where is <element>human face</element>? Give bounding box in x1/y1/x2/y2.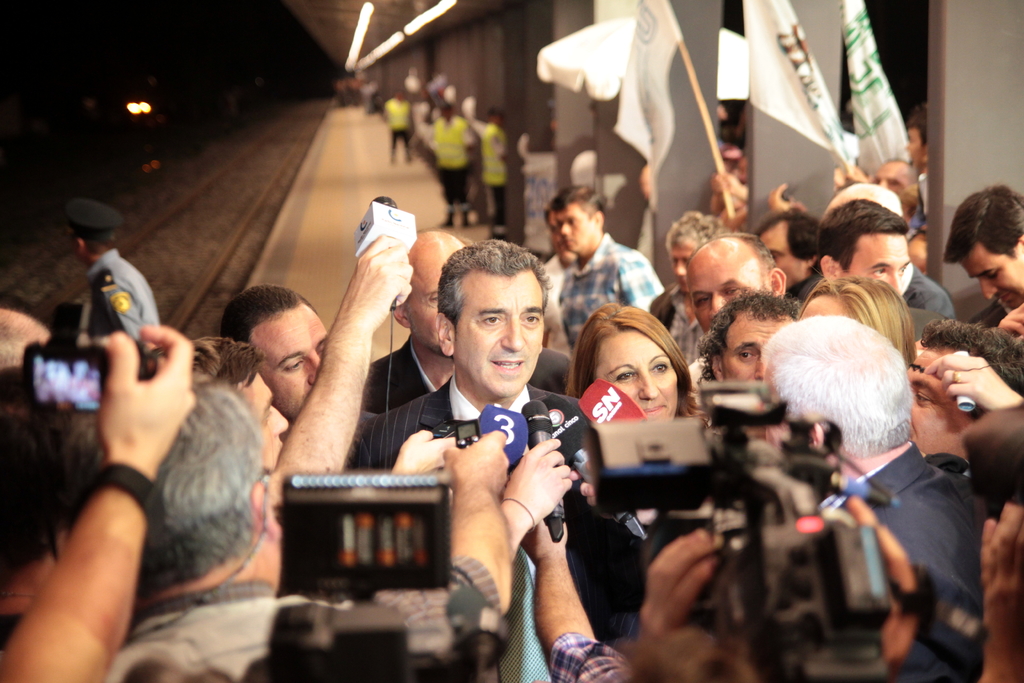
800/293/855/318.
